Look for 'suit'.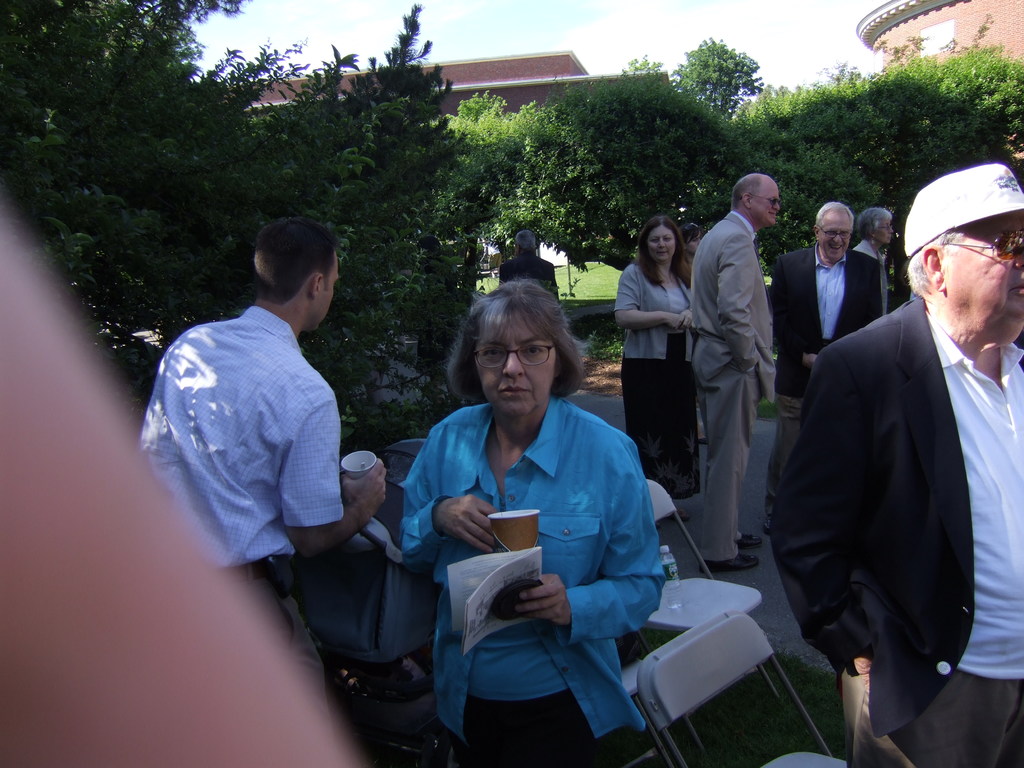
Found: (x1=765, y1=244, x2=888, y2=524).
